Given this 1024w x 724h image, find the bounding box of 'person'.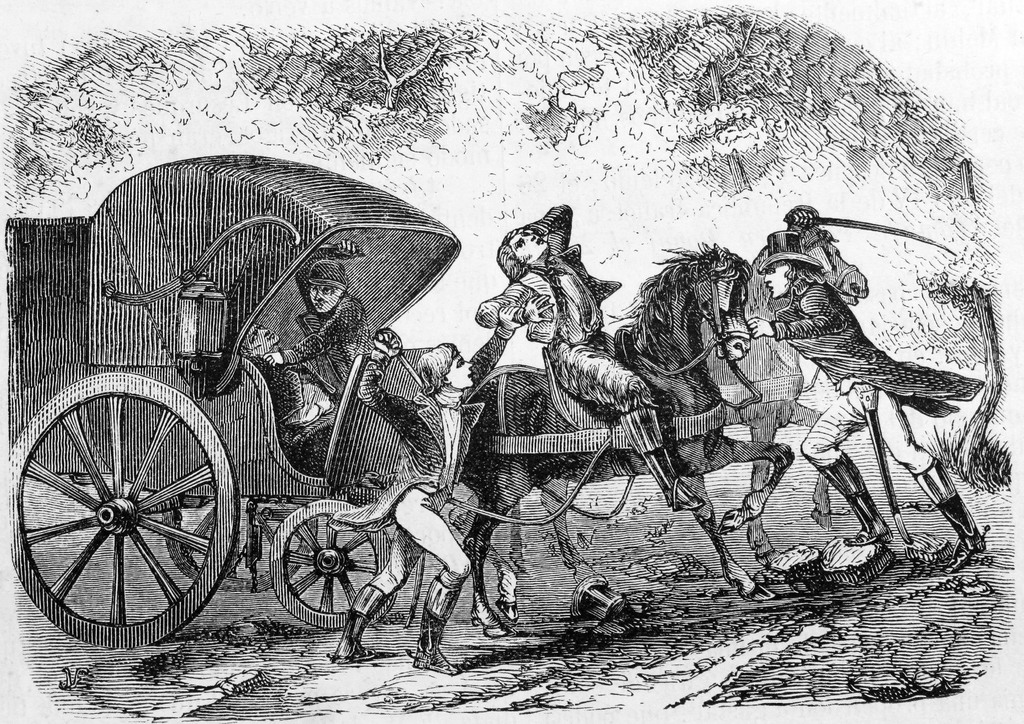
{"x1": 744, "y1": 233, "x2": 991, "y2": 569}.
